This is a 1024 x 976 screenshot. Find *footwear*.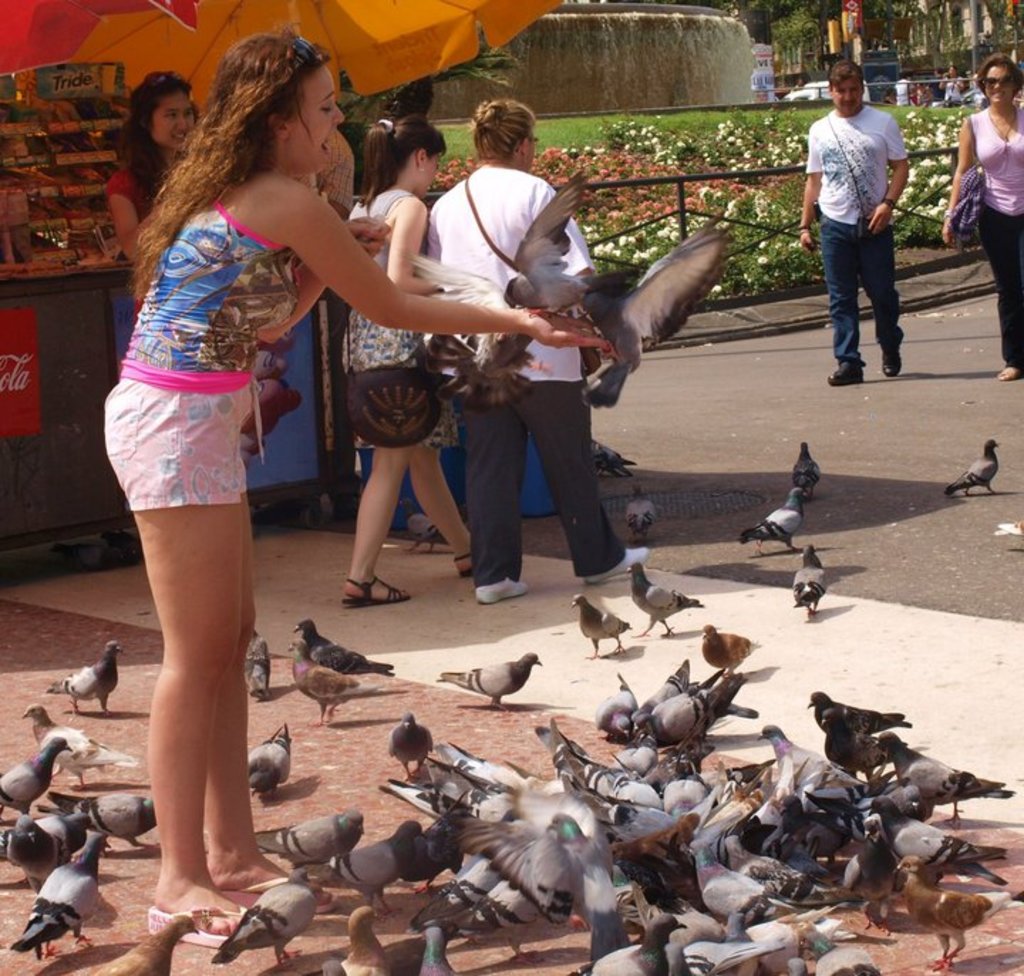
Bounding box: bbox=(246, 865, 338, 925).
